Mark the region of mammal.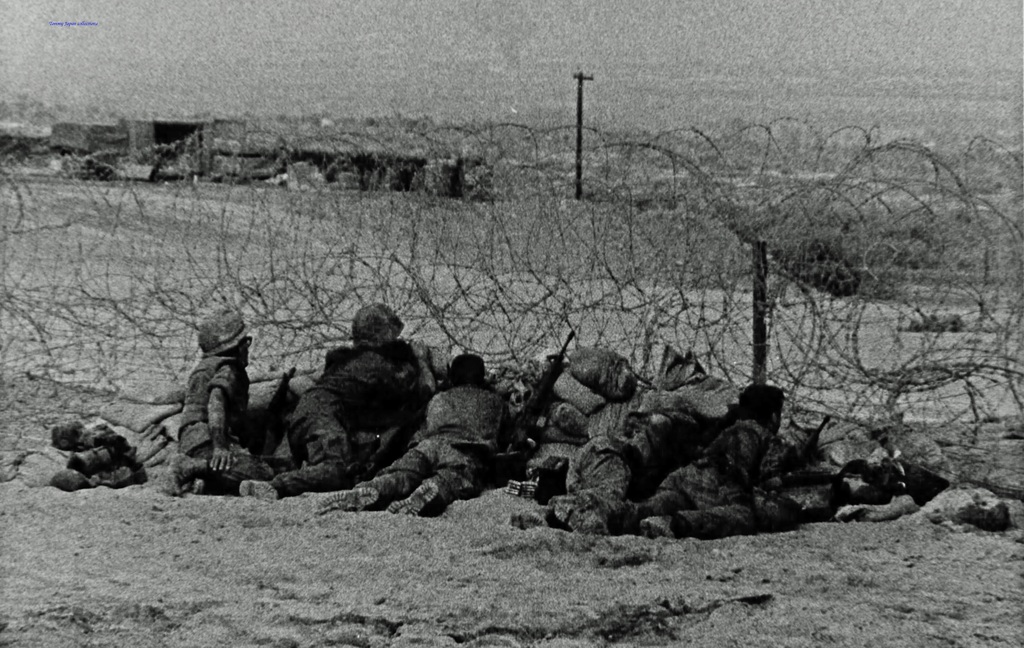
Region: [508, 413, 687, 525].
